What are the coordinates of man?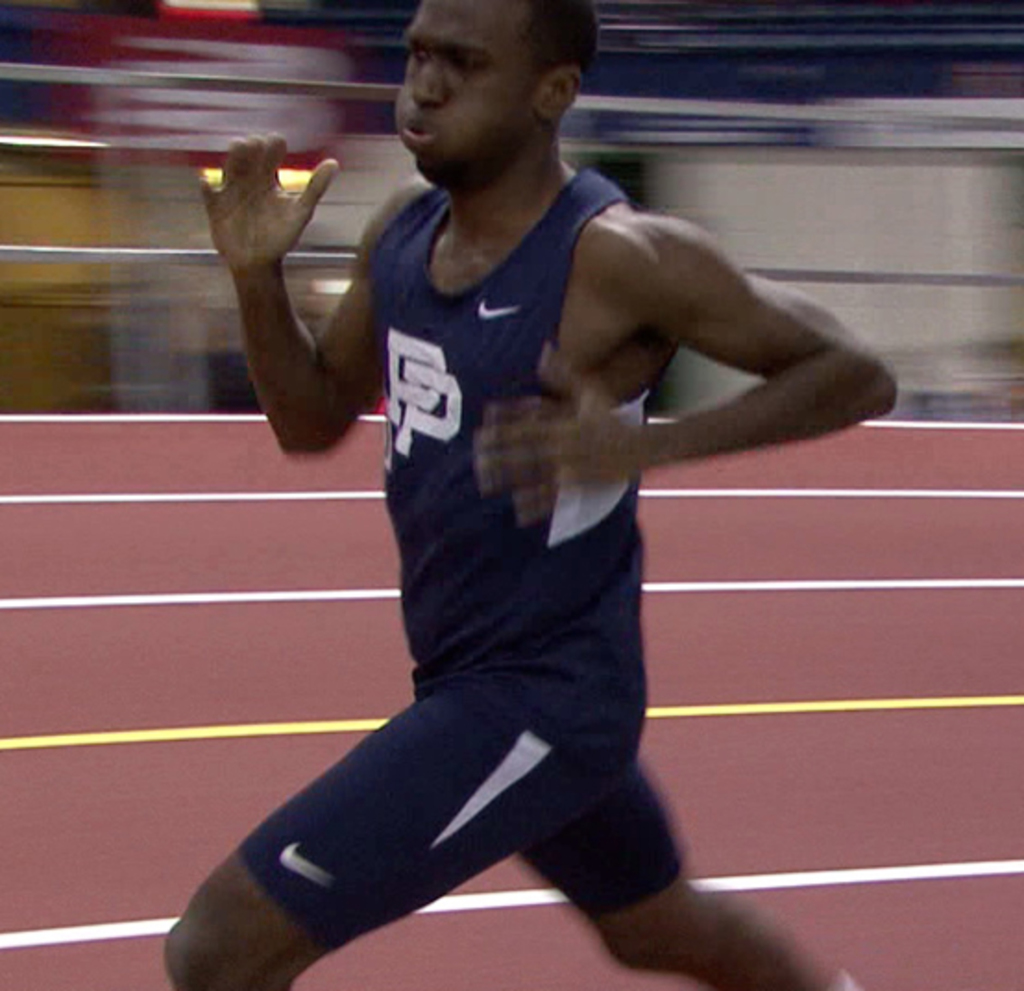
pyautogui.locateOnScreen(176, 18, 847, 963).
